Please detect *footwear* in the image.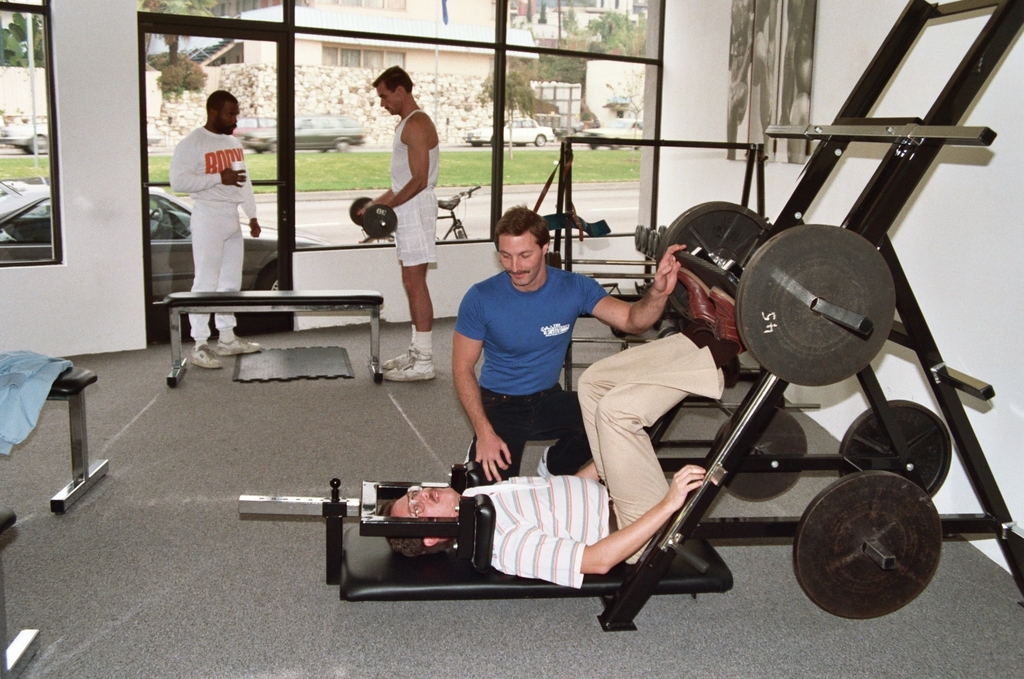
bbox=[378, 340, 424, 368].
